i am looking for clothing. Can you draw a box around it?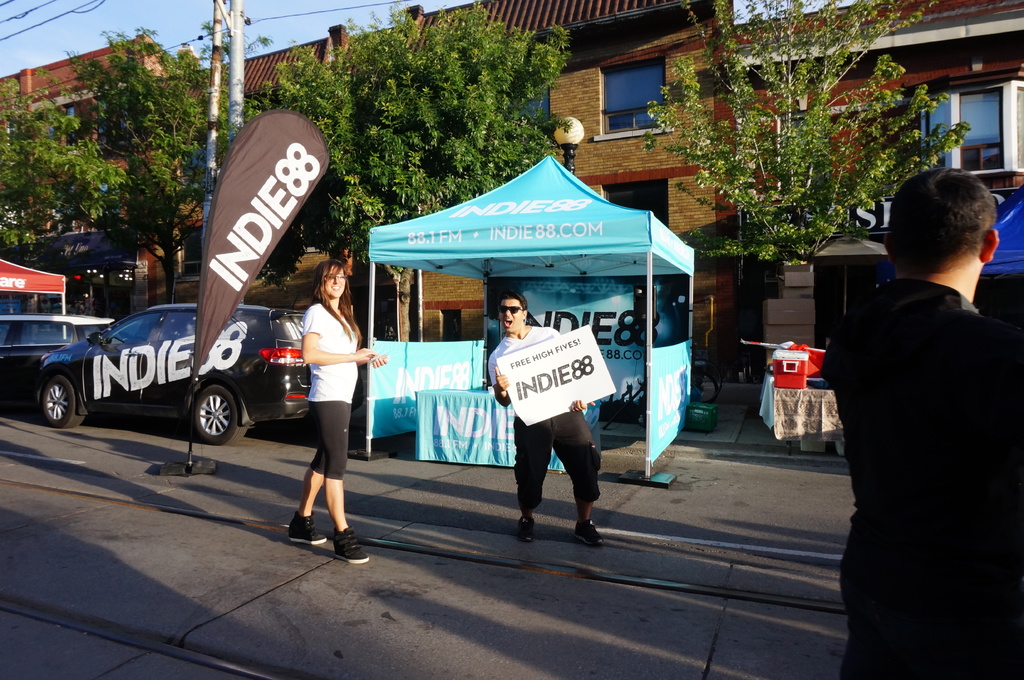
Sure, the bounding box is detection(513, 408, 605, 516).
